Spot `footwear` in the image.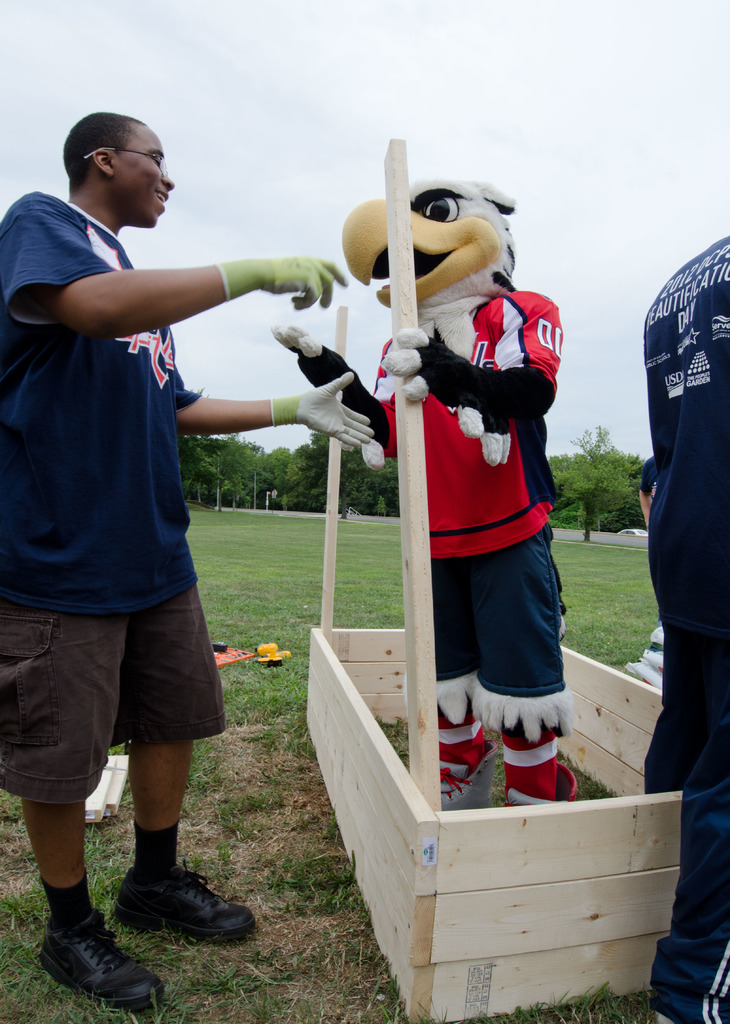
`footwear` found at (left=430, top=735, right=496, bottom=809).
